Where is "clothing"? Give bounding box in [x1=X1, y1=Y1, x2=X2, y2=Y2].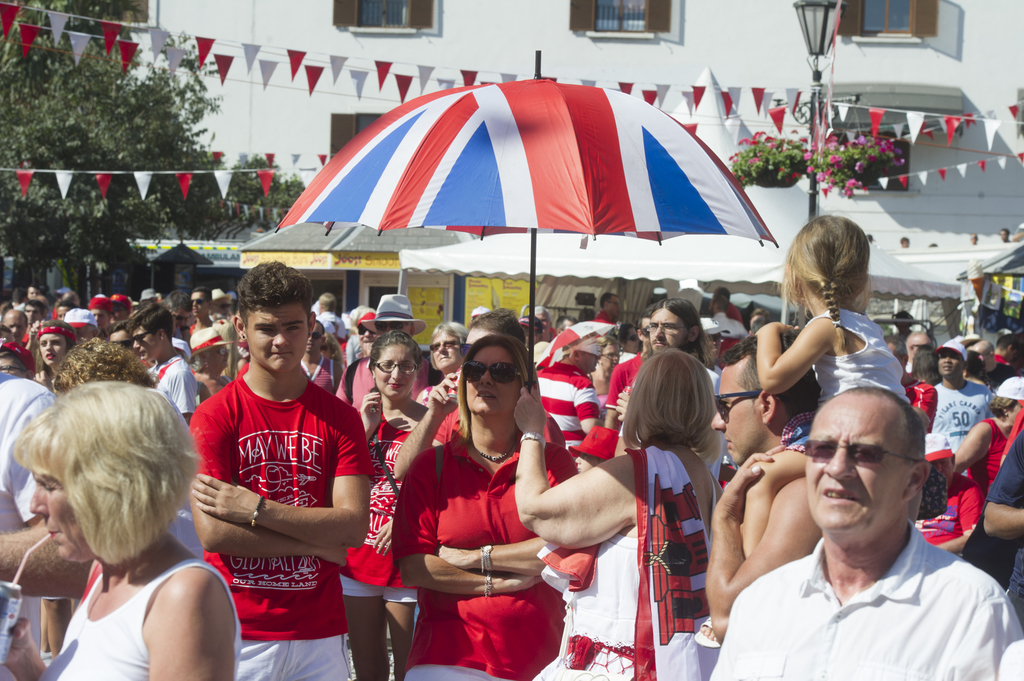
[x1=337, y1=396, x2=430, y2=602].
